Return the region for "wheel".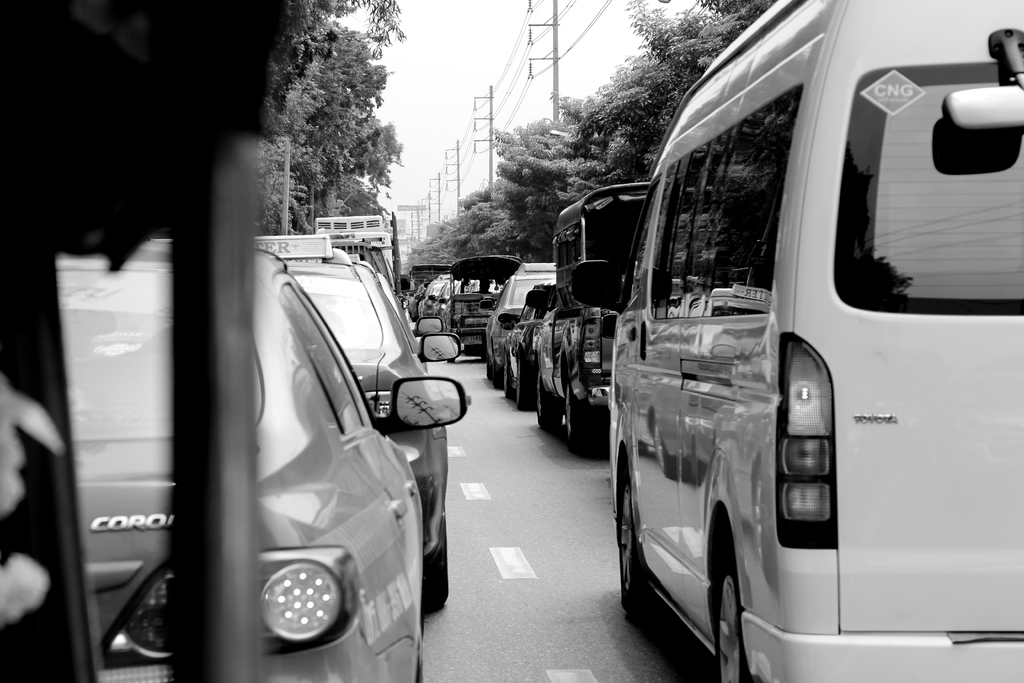
left=493, top=363, right=499, bottom=386.
